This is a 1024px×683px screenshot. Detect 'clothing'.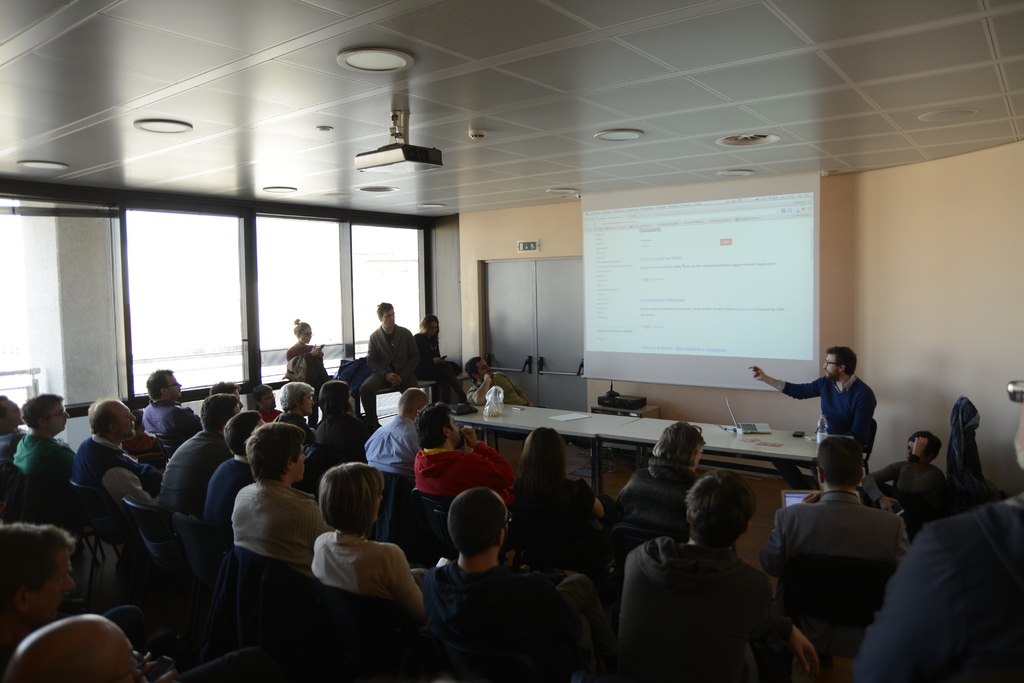
<region>66, 441, 164, 511</region>.
